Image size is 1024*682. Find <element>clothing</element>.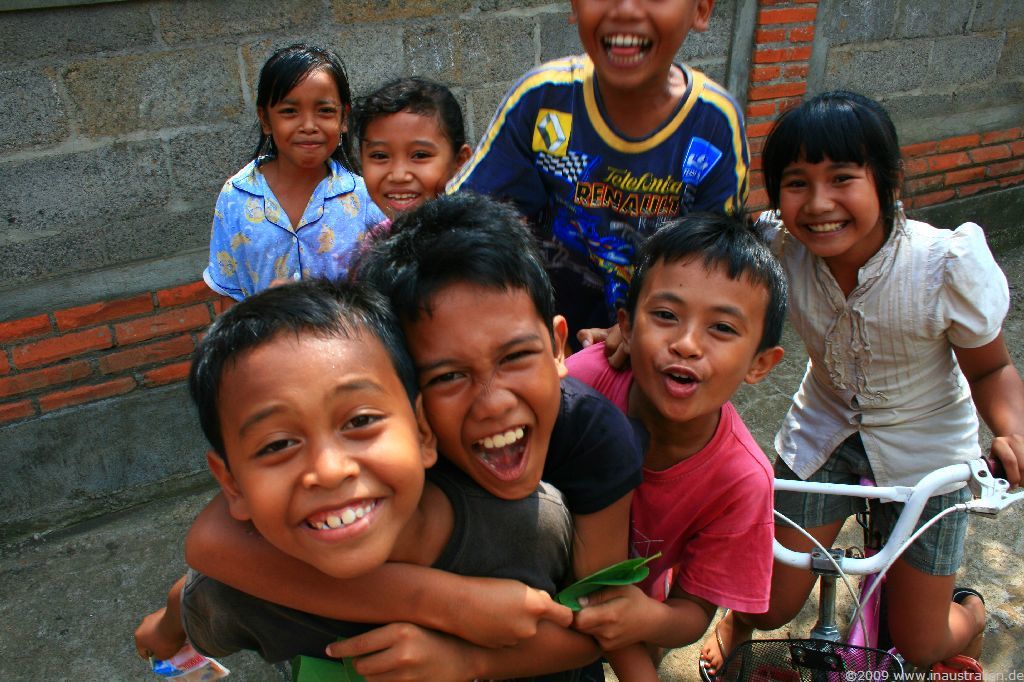
754/196/1009/571.
